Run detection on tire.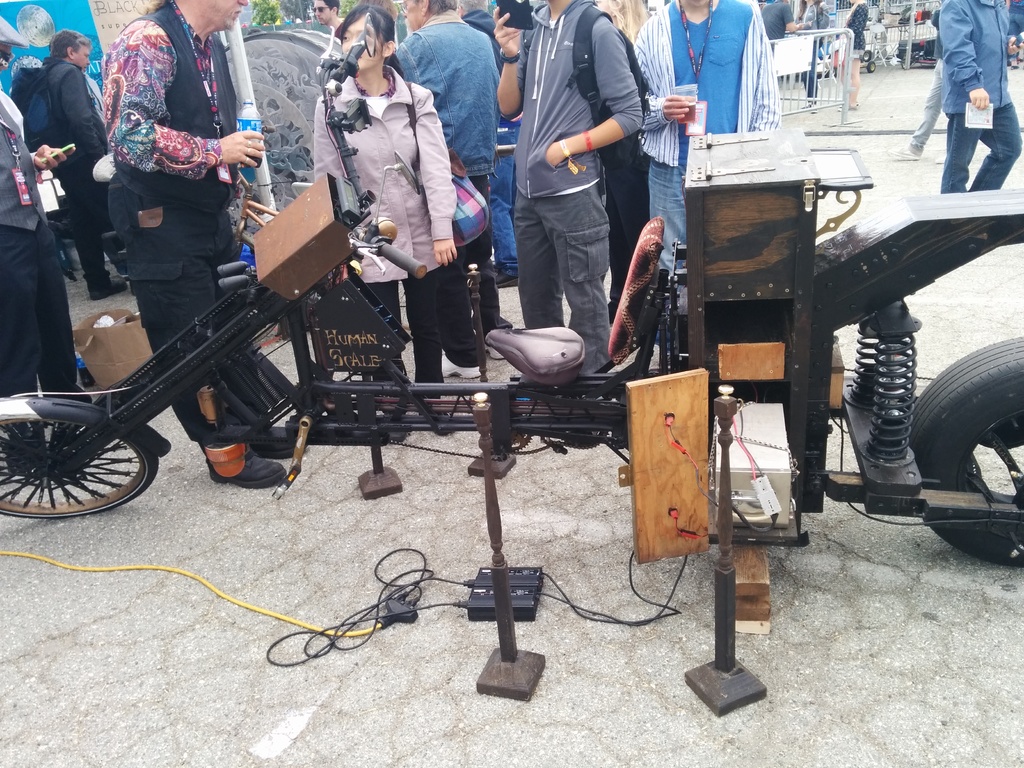
Result: (x1=0, y1=392, x2=163, y2=518).
